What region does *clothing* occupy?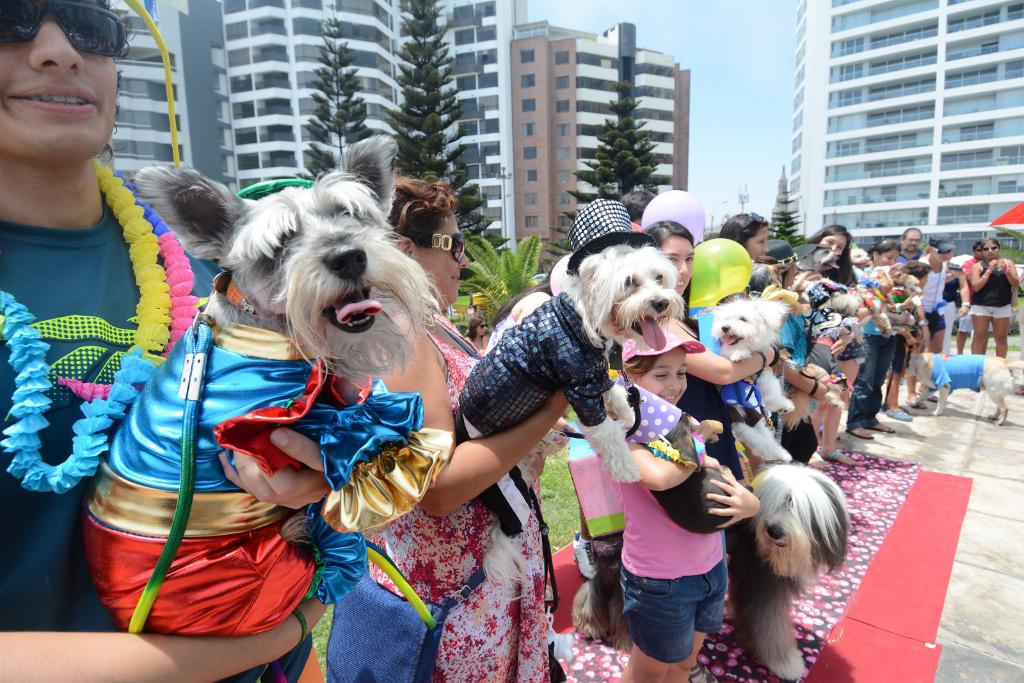
bbox=[0, 190, 310, 682].
